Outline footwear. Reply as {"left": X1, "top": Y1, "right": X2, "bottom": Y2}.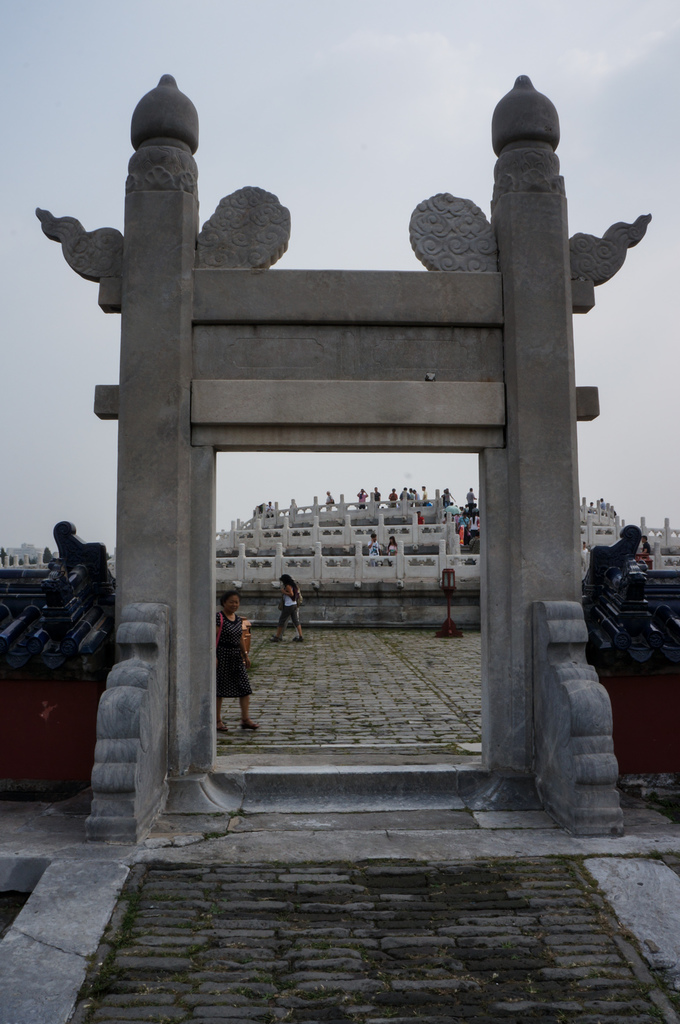
{"left": 266, "top": 634, "right": 282, "bottom": 646}.
